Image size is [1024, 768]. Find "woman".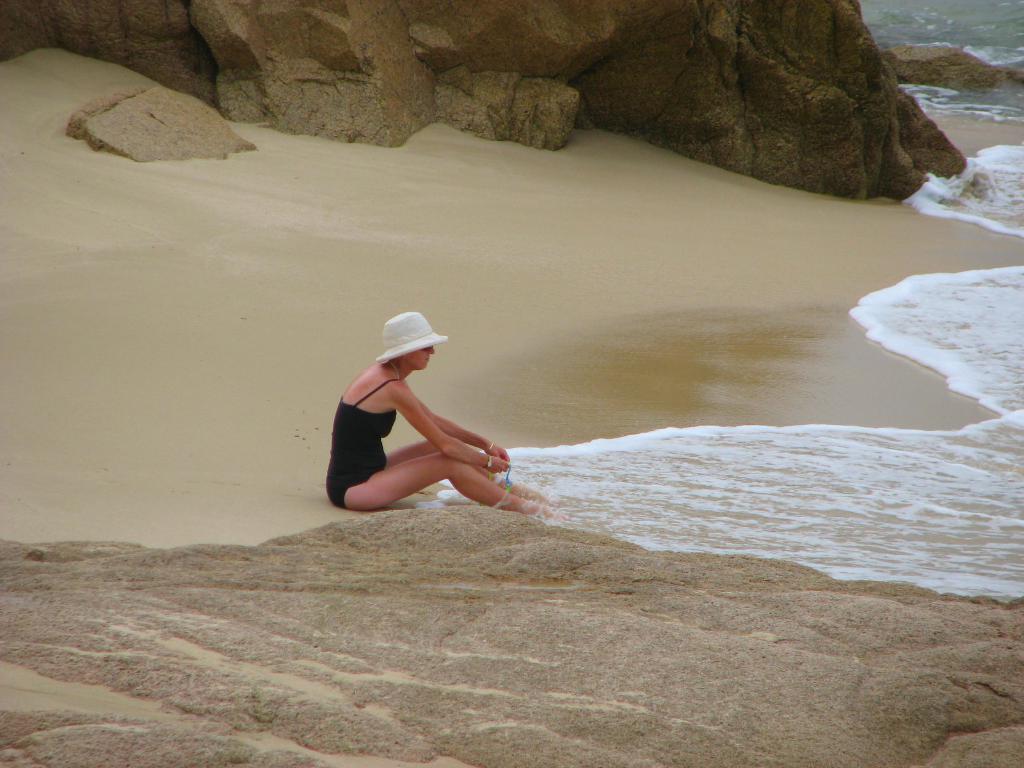
[x1=318, y1=300, x2=512, y2=538].
